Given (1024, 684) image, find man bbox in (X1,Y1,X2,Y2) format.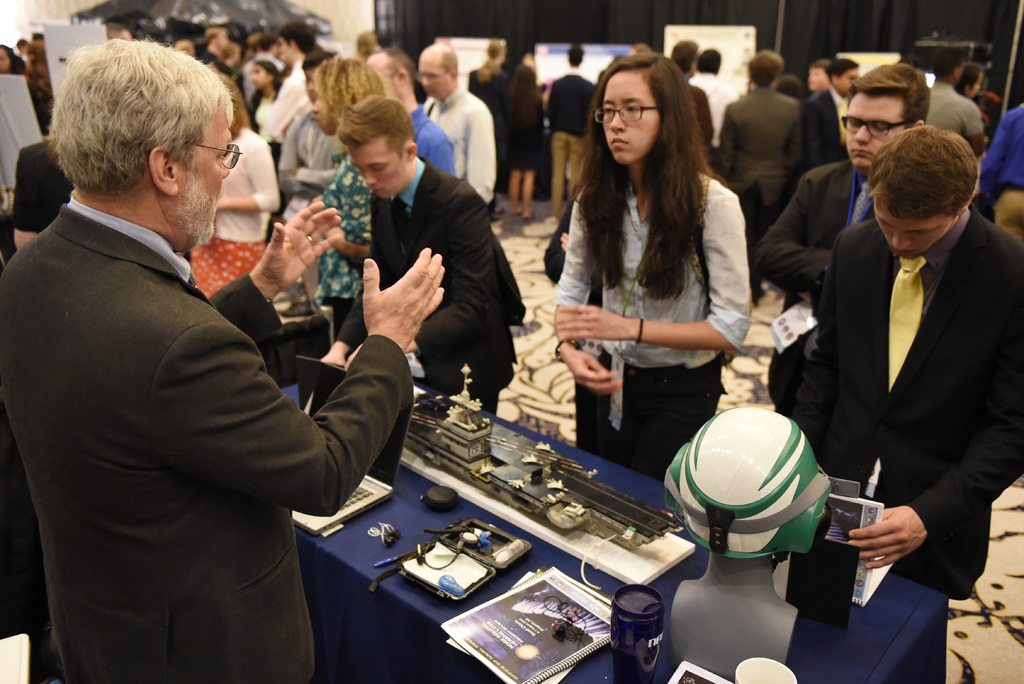
(255,20,317,142).
